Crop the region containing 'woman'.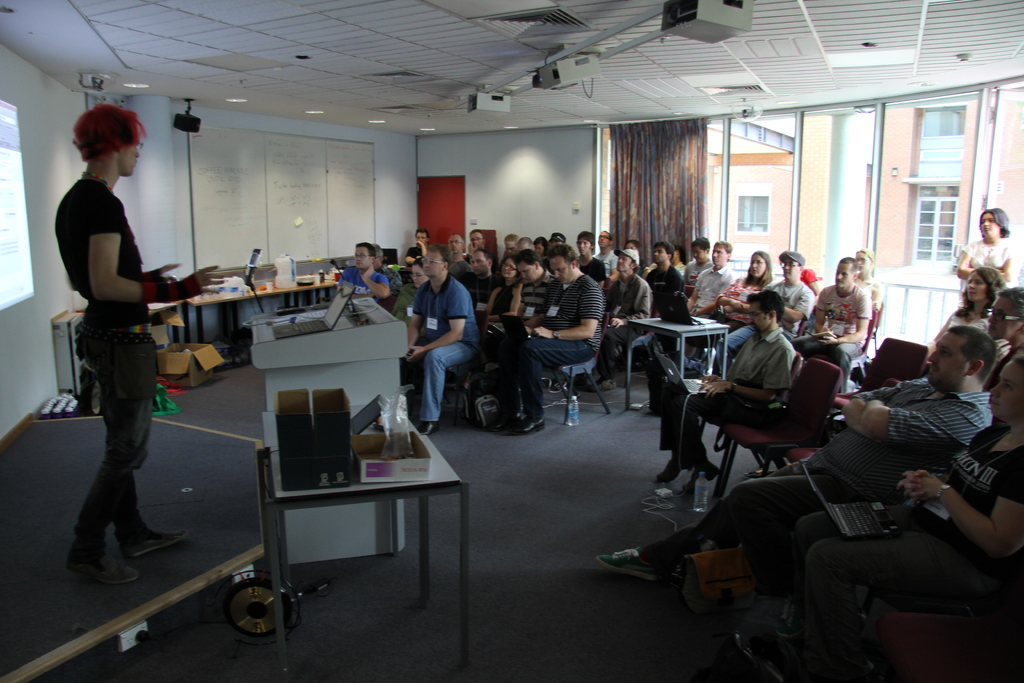
Crop region: (391,258,428,331).
